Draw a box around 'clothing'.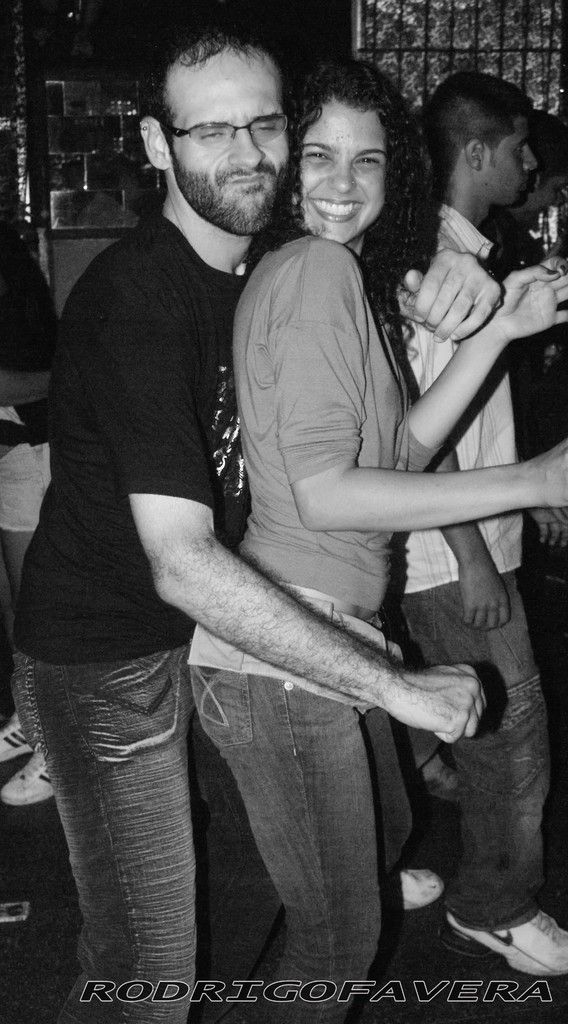
6:216:290:1023.
